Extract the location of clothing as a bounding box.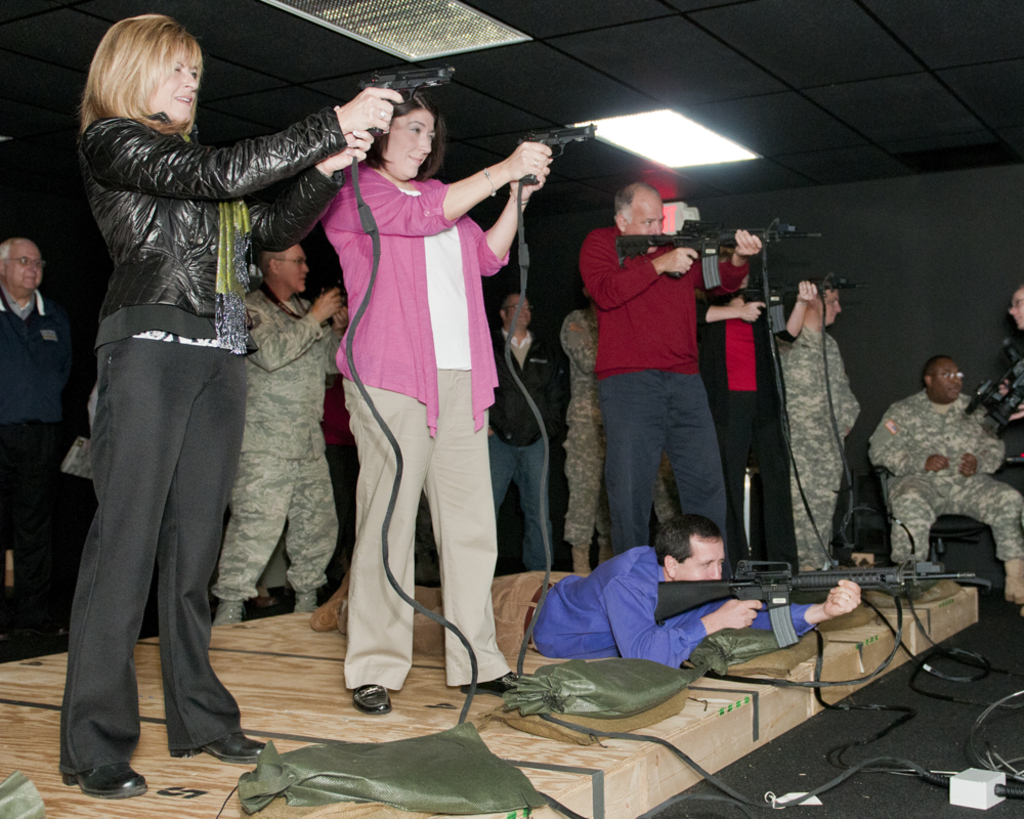
select_region(229, 287, 345, 599).
